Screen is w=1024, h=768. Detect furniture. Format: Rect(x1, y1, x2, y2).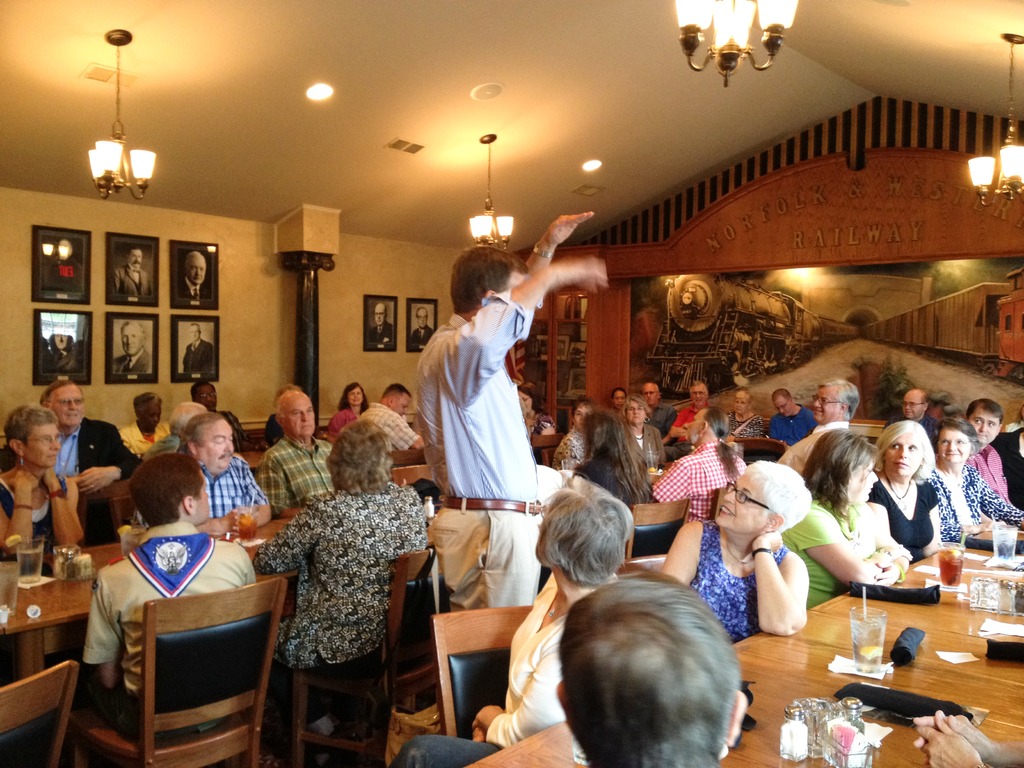
Rect(727, 435, 792, 462).
